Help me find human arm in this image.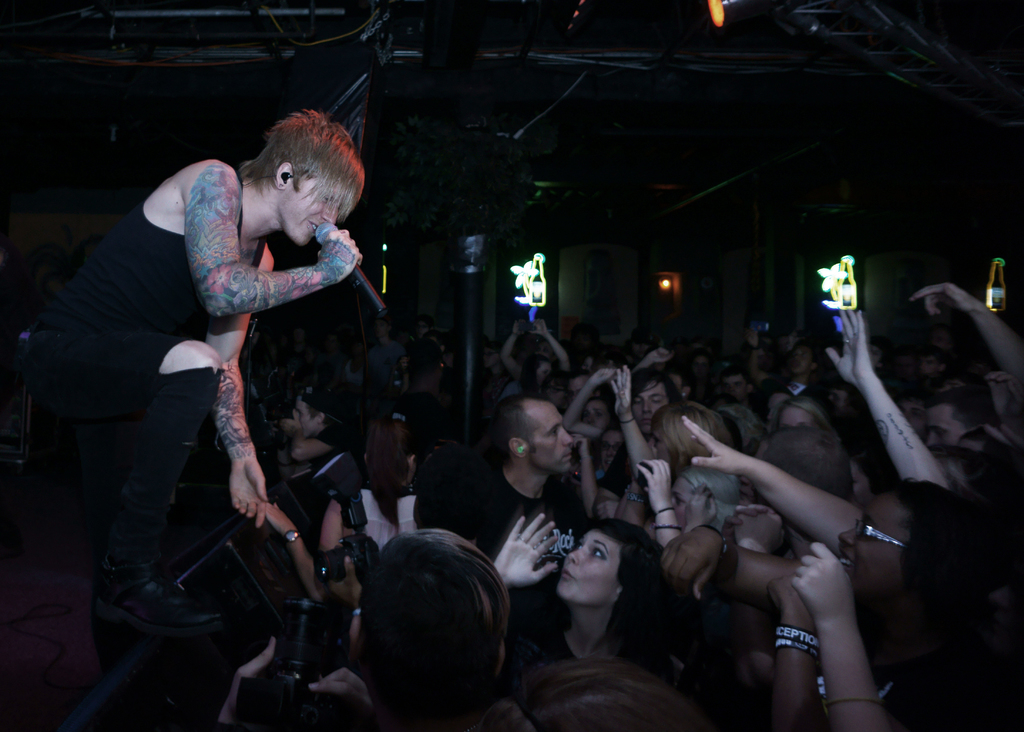
Found it: Rect(620, 344, 673, 377).
